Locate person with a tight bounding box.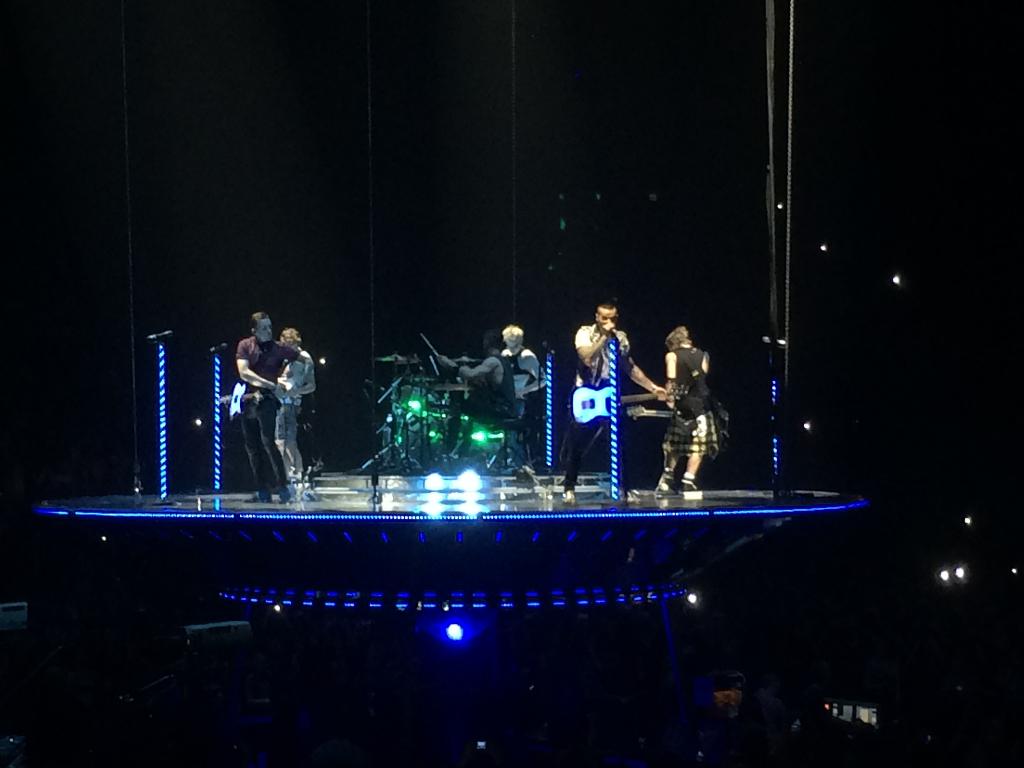
x1=227, y1=304, x2=317, y2=506.
